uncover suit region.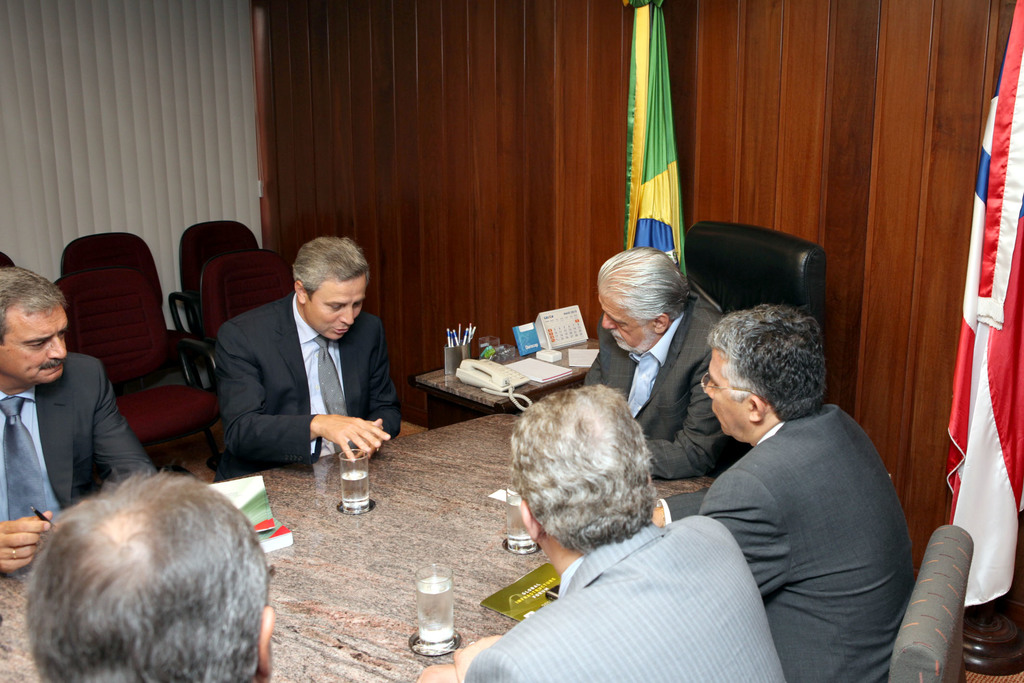
Uncovered: Rect(585, 286, 738, 481).
